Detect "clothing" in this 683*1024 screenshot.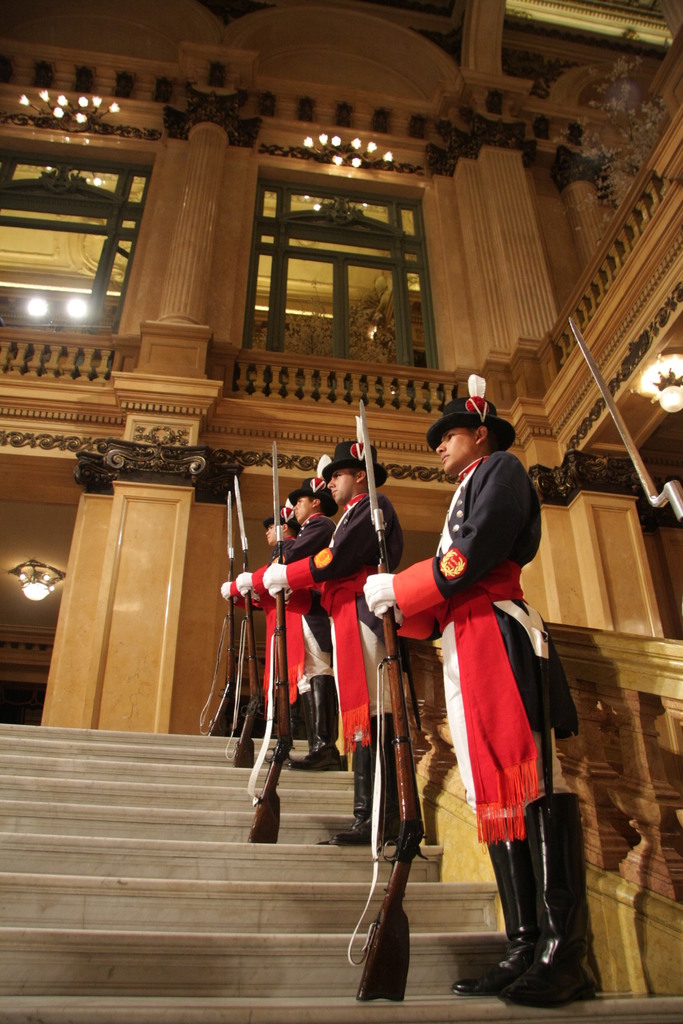
Detection: x1=284 y1=491 x2=403 y2=753.
